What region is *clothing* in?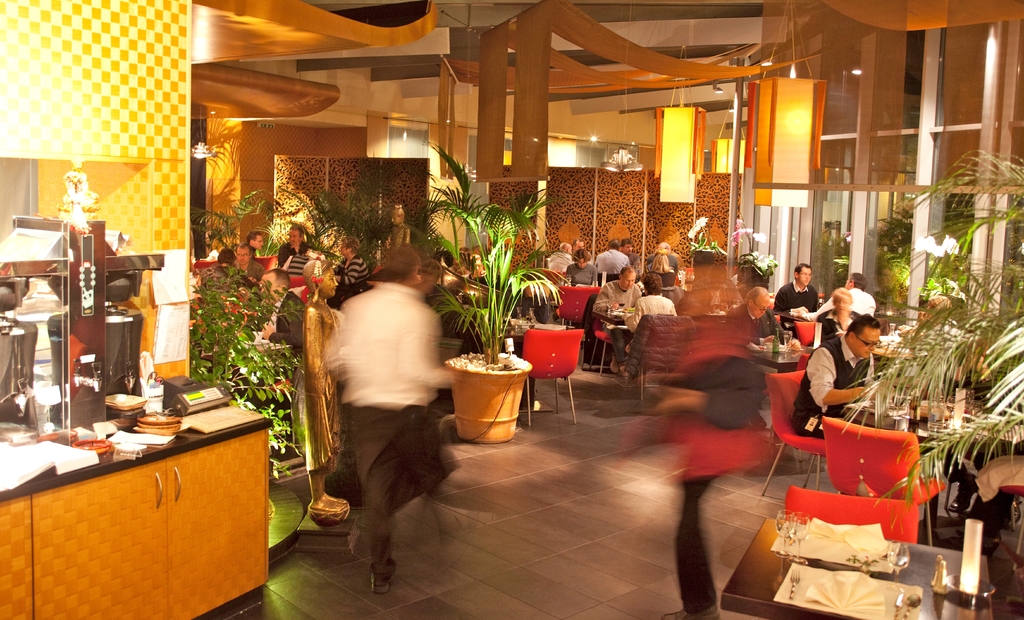
BBox(626, 293, 680, 347).
